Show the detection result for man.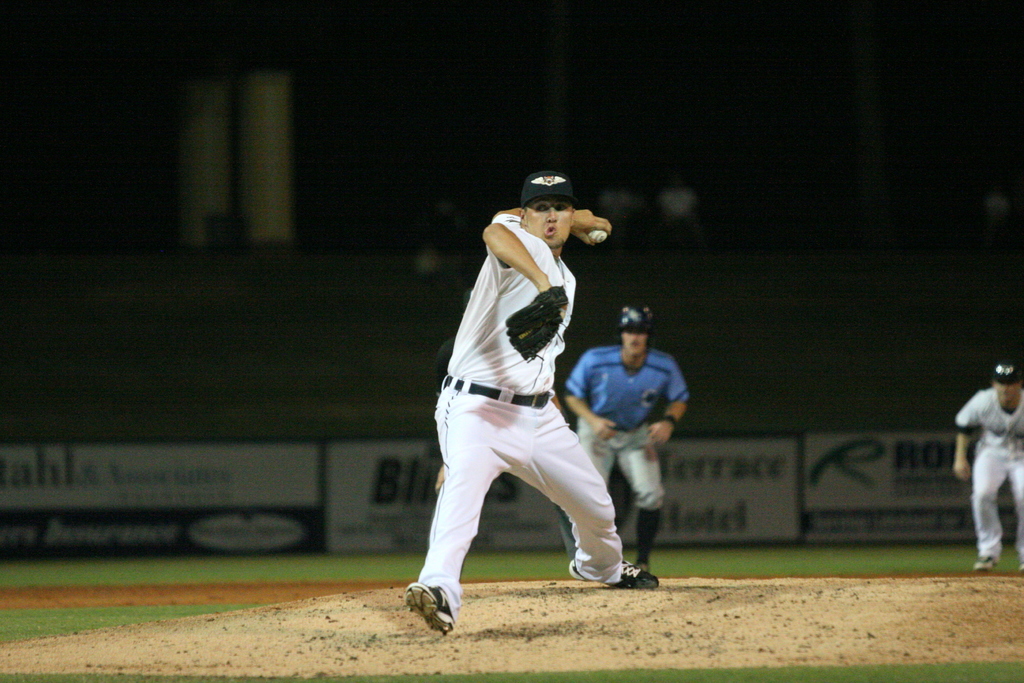
[x1=416, y1=163, x2=631, y2=628].
